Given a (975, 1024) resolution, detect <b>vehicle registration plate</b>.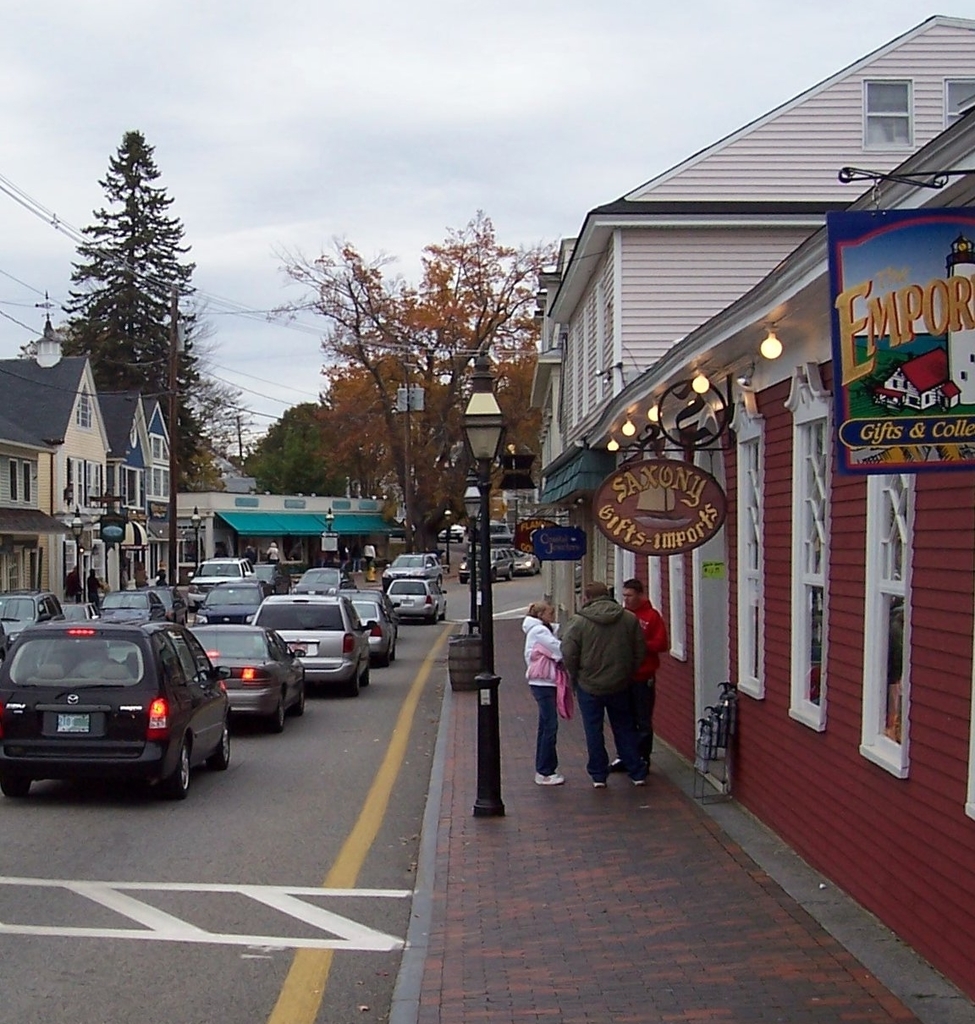
x1=62, y1=709, x2=90, y2=743.
